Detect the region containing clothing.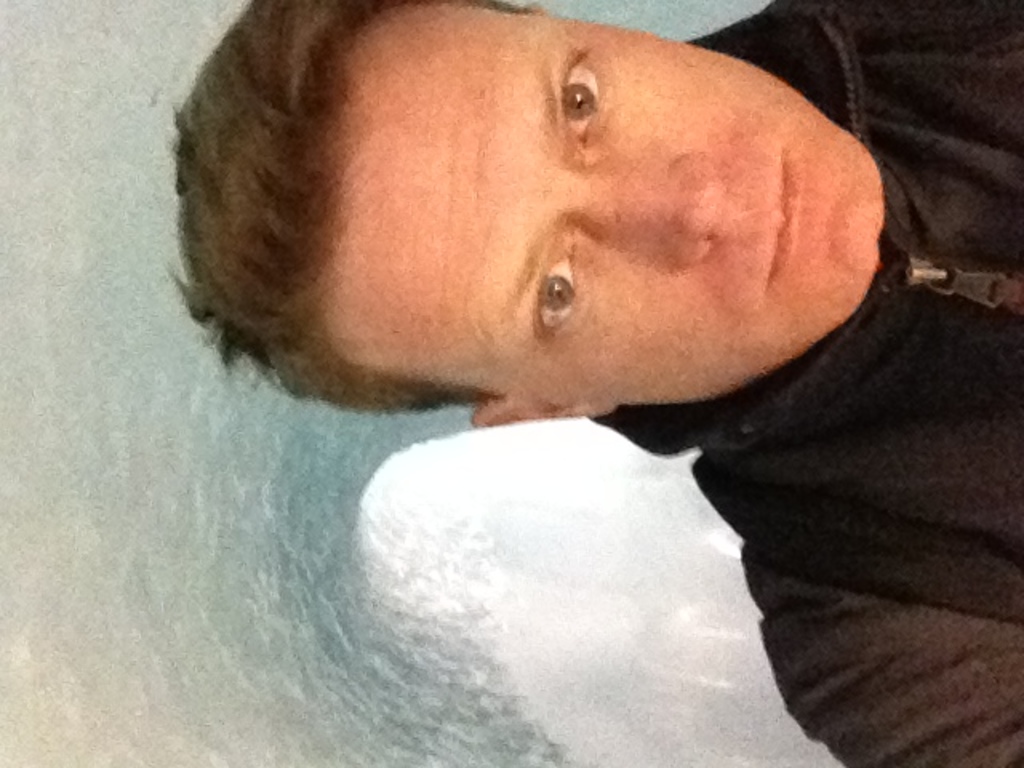
(x1=587, y1=0, x2=1022, y2=766).
